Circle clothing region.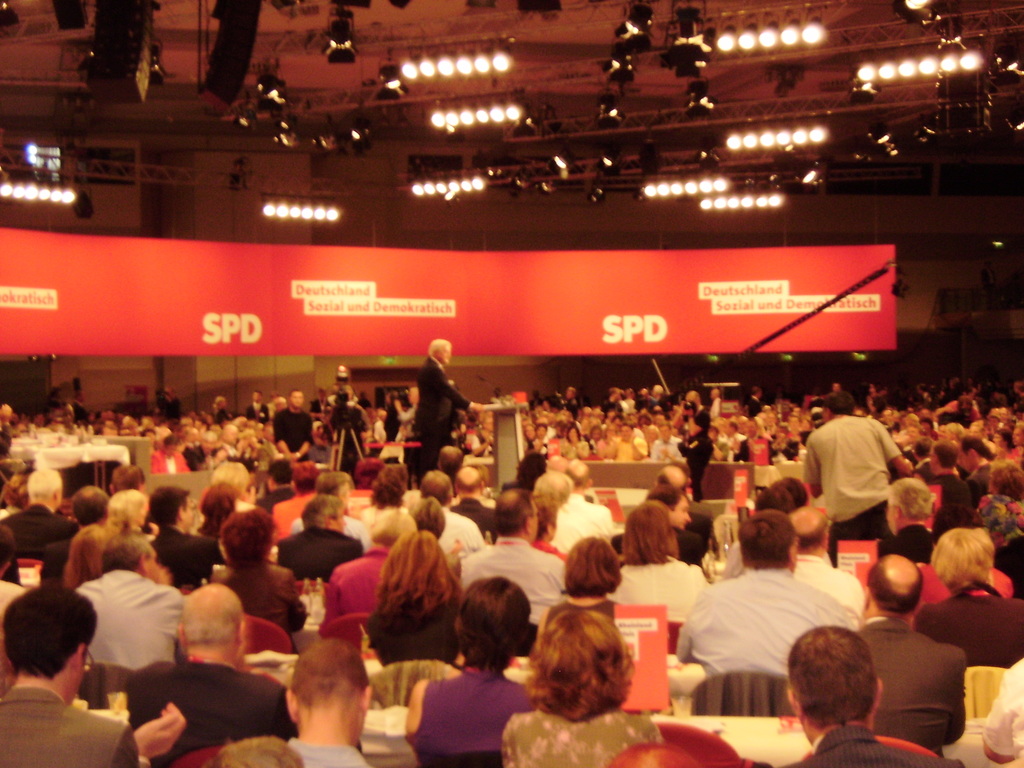
Region: bbox=[364, 511, 401, 538].
